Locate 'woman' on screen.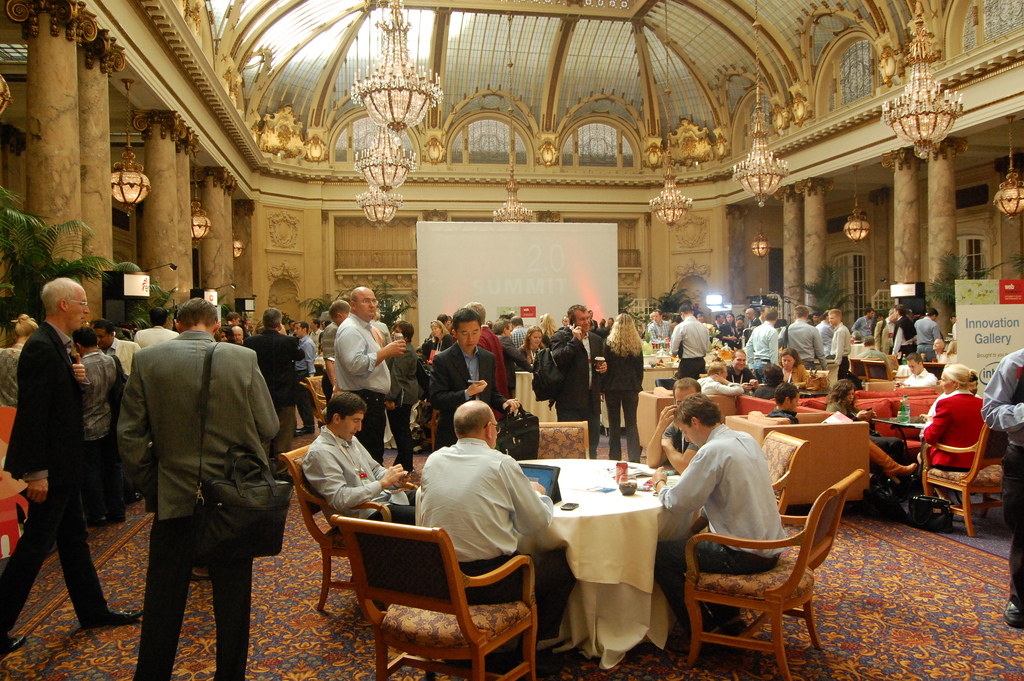
On screen at box=[377, 315, 431, 478].
